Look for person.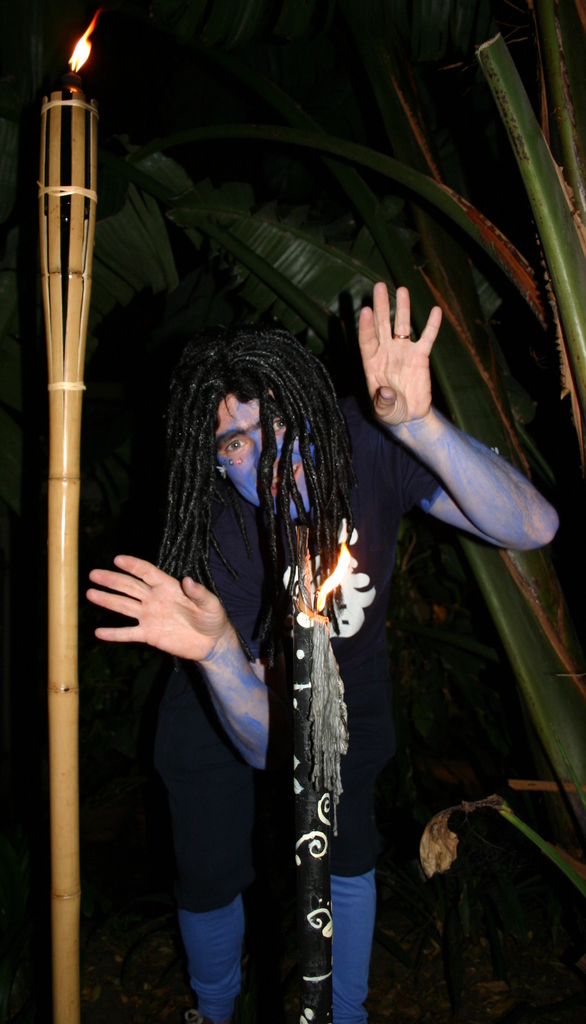
Found: bbox(79, 275, 561, 1023).
